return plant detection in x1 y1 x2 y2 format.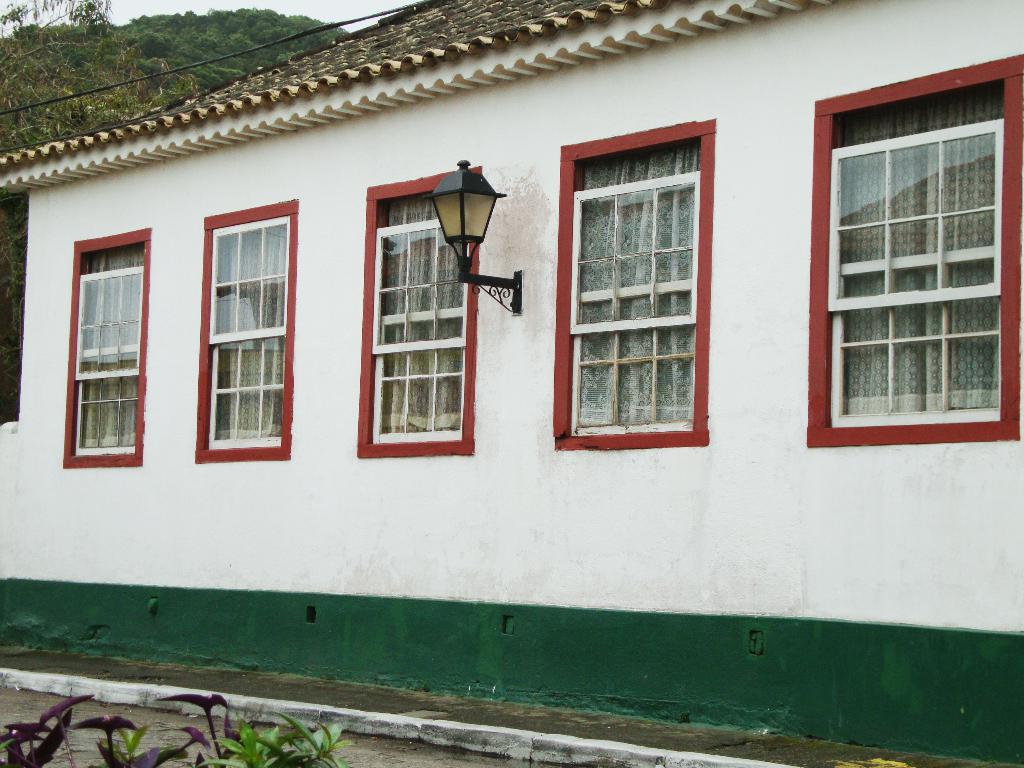
0 686 260 767.
